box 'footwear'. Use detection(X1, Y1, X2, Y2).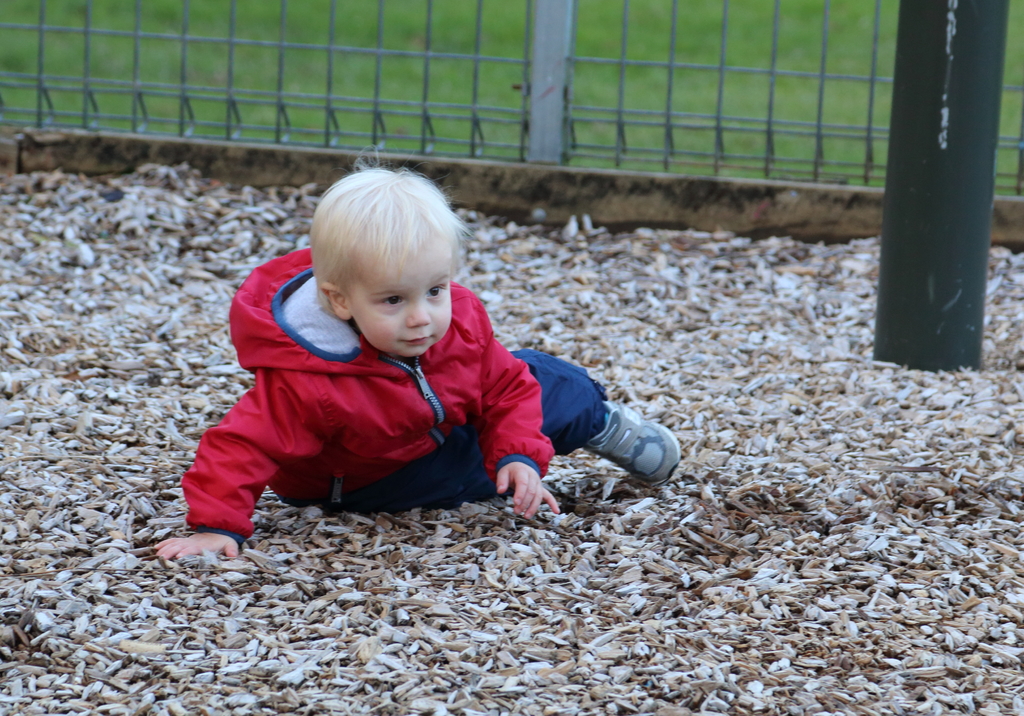
detection(583, 399, 678, 488).
